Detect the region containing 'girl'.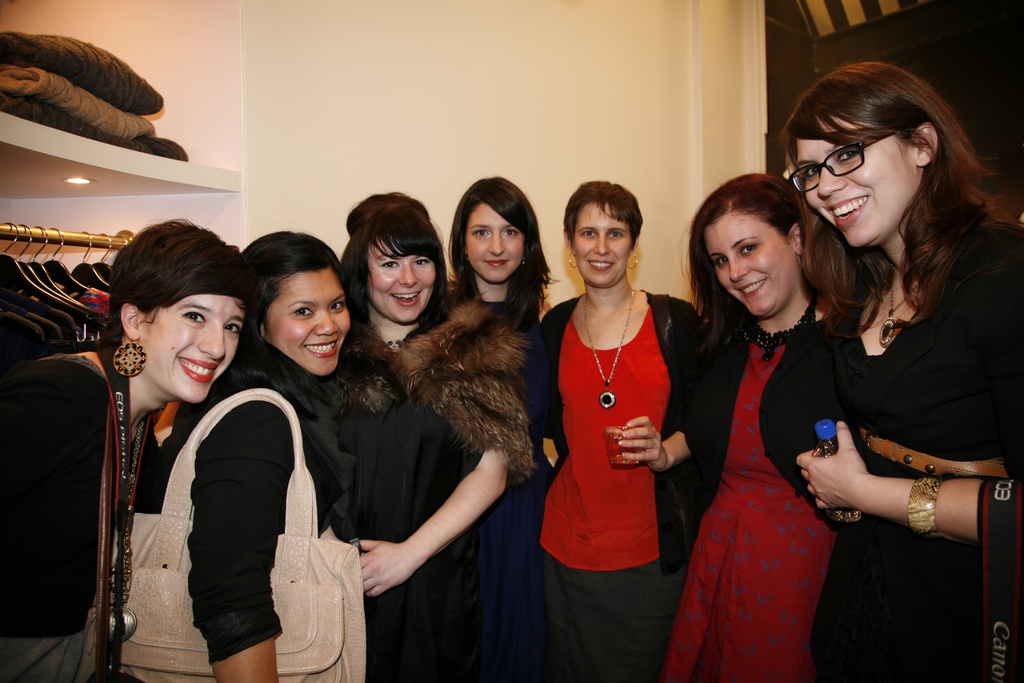
bbox=(779, 62, 1023, 682).
